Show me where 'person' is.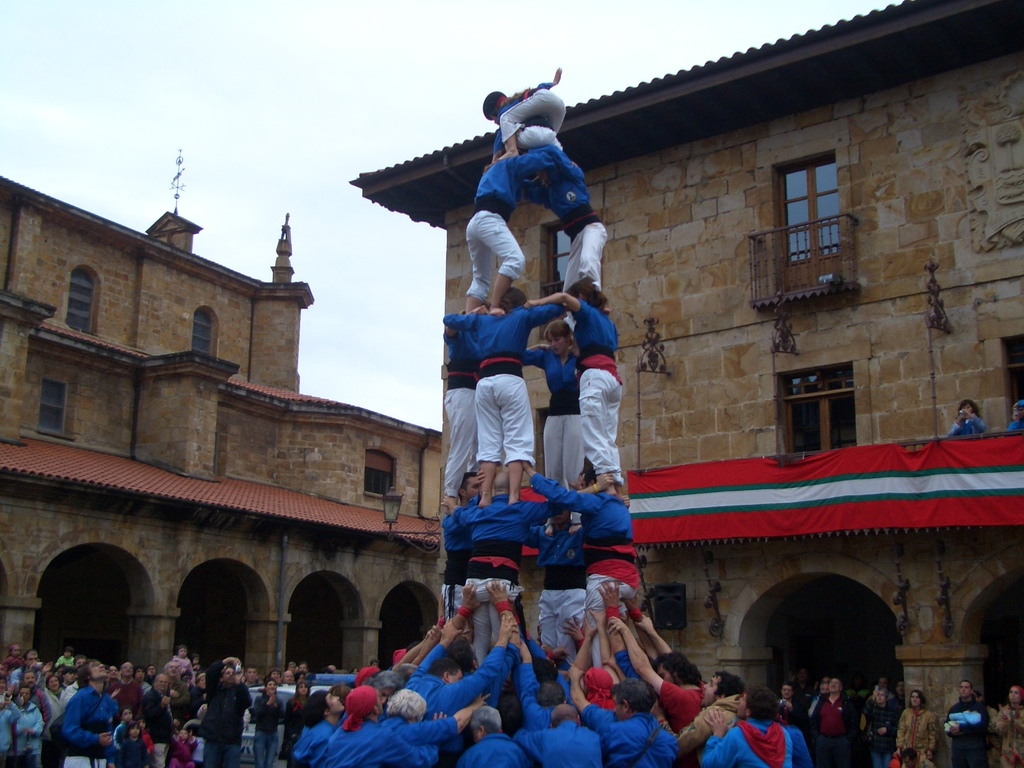
'person' is at (left=0, top=676, right=22, bottom=765).
